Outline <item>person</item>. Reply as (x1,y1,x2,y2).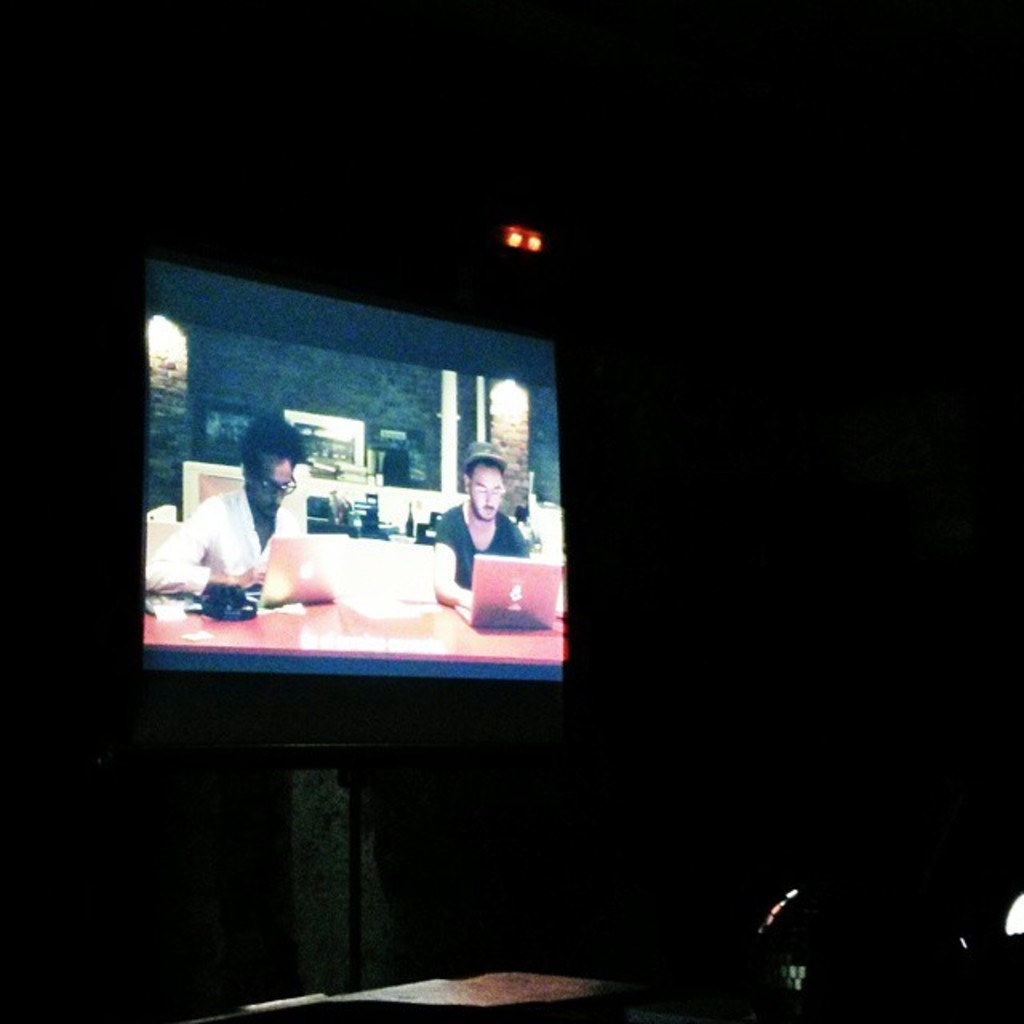
(141,414,310,595).
